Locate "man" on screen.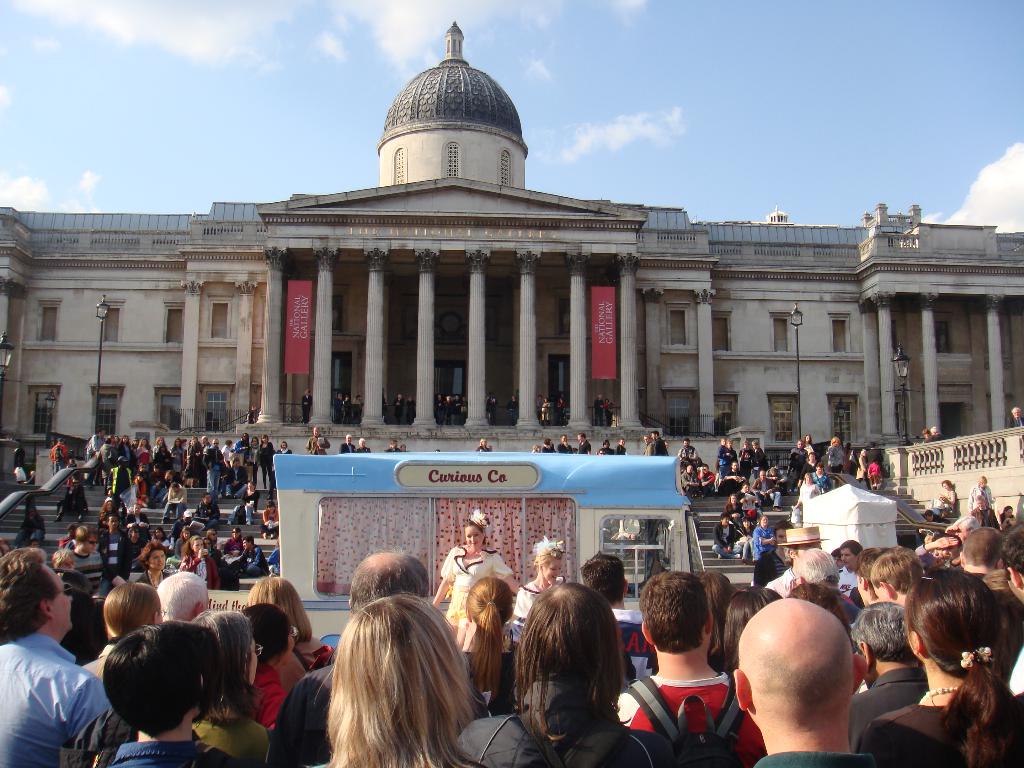
On screen at (202,436,211,452).
